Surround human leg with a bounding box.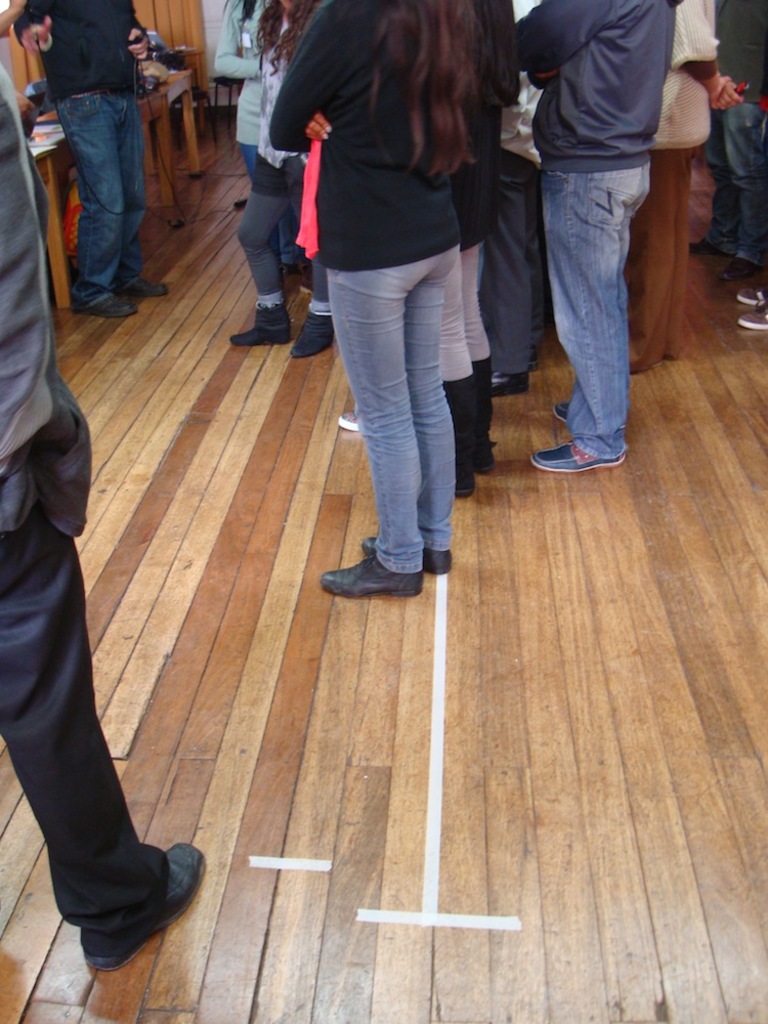
box(528, 166, 637, 457).
